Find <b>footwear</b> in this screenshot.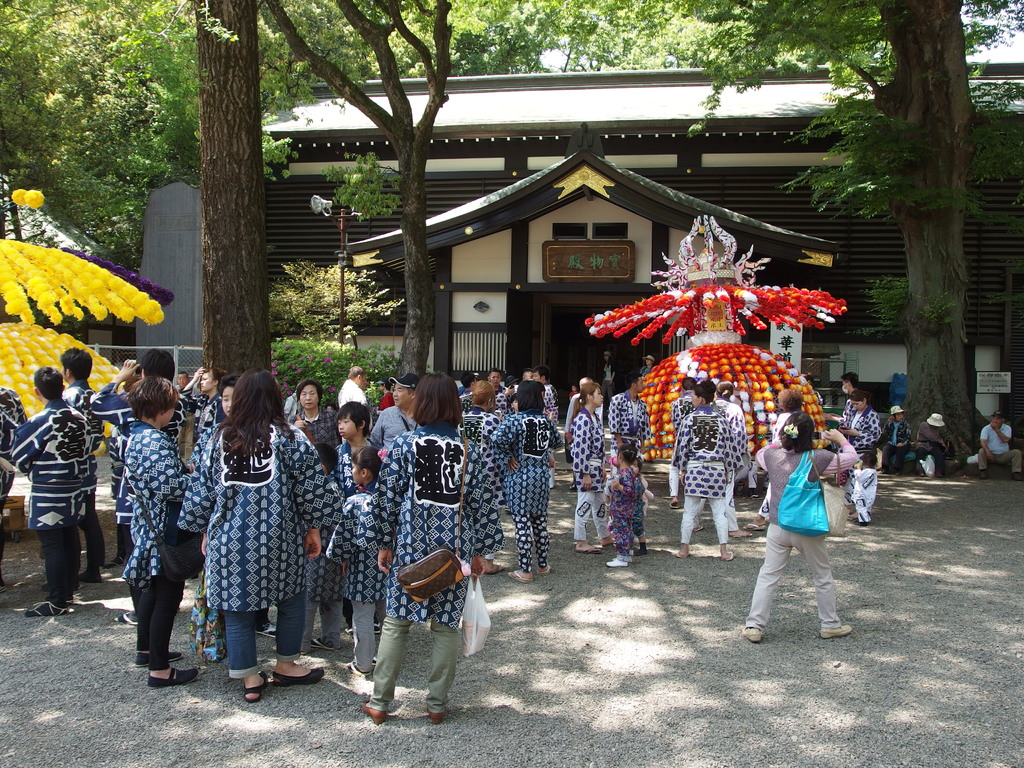
The bounding box for <b>footwear</b> is [540, 564, 553, 579].
